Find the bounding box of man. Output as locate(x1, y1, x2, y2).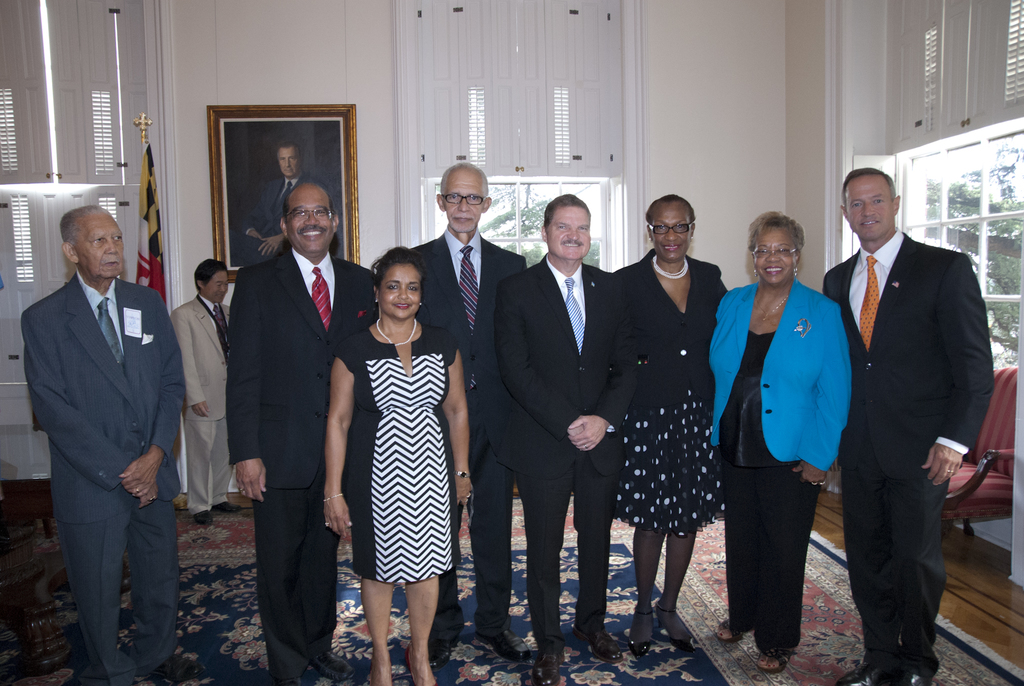
locate(403, 159, 538, 666).
